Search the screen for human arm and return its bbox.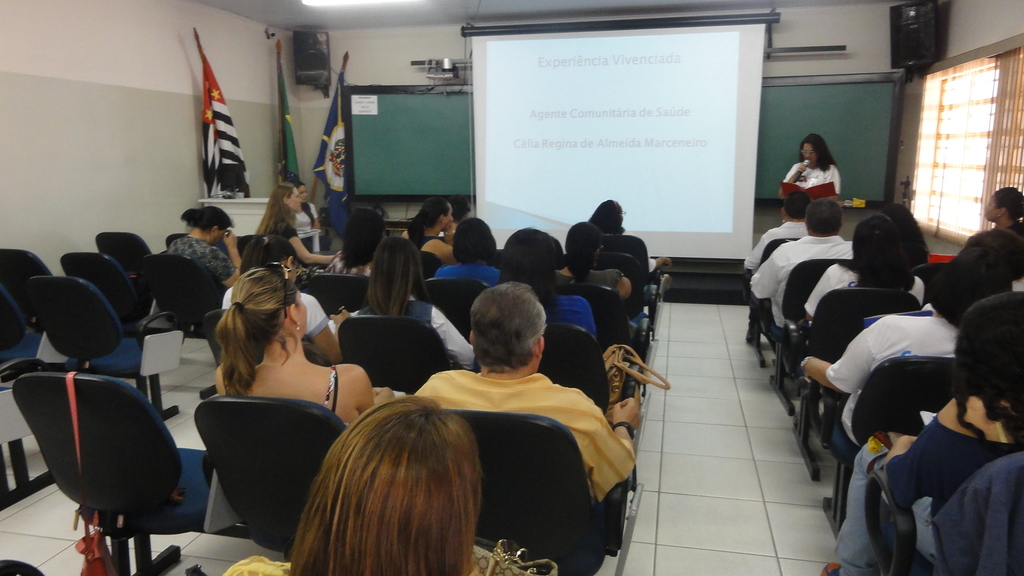
Found: <region>436, 243, 458, 268</region>.
